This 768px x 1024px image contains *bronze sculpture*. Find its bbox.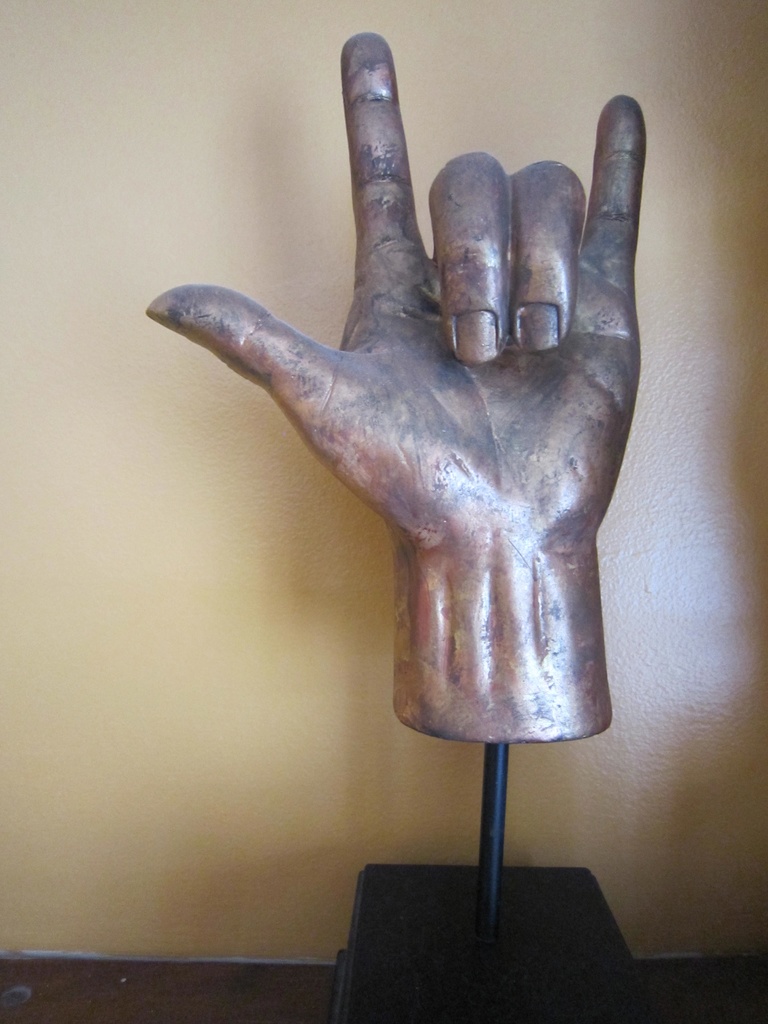
l=140, t=20, r=639, b=749.
